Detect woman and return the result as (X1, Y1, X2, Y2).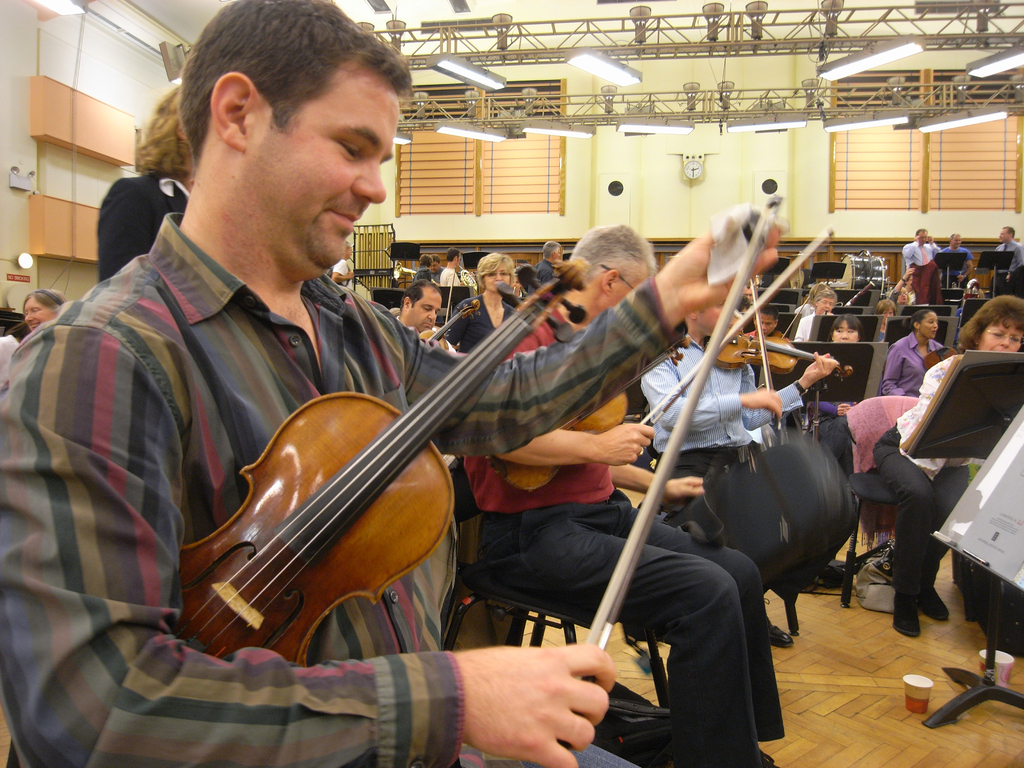
(451, 253, 514, 353).
